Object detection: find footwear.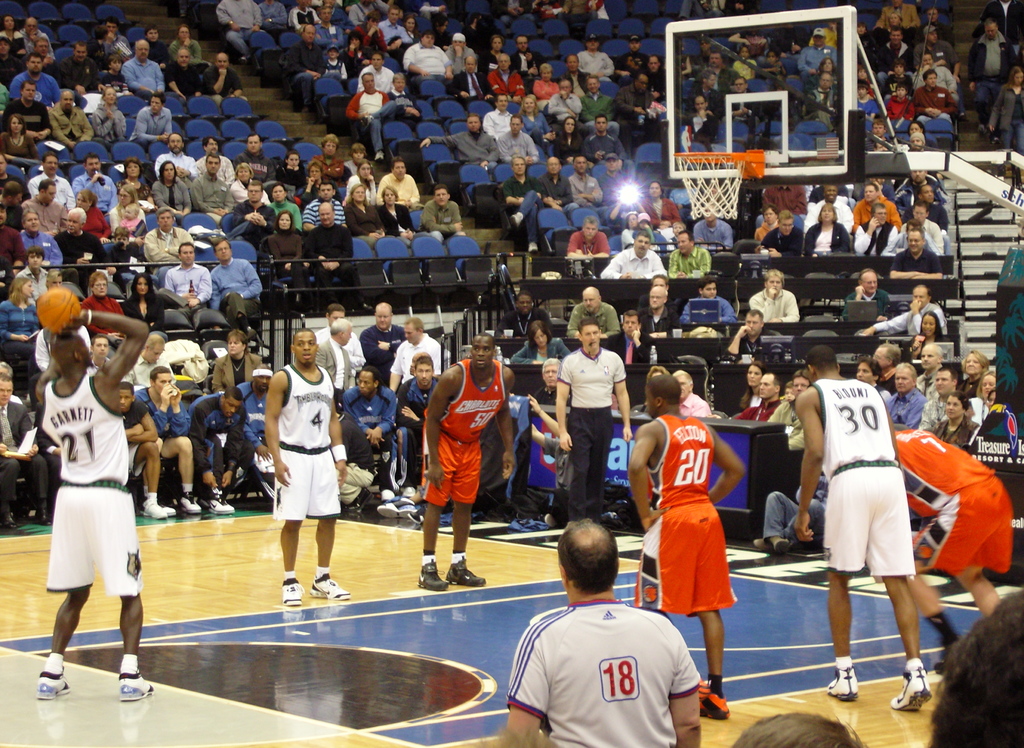
detection(157, 500, 180, 516).
